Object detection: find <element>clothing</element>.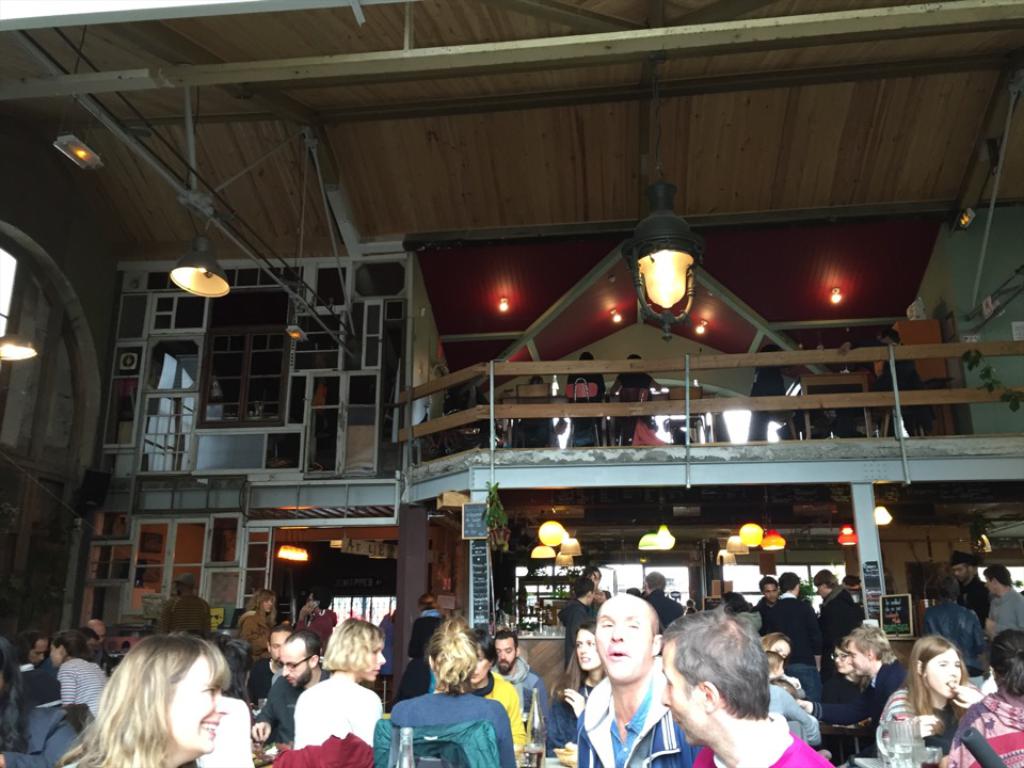
{"left": 759, "top": 591, "right": 810, "bottom": 656}.
